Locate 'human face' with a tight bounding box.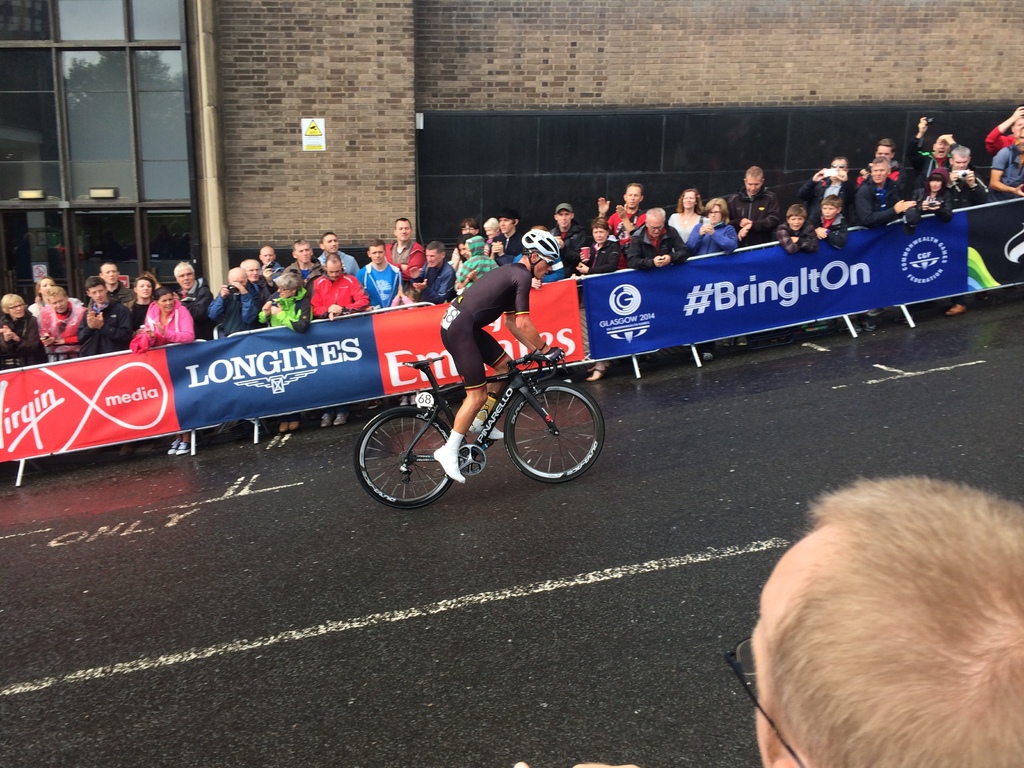
788:214:804:230.
